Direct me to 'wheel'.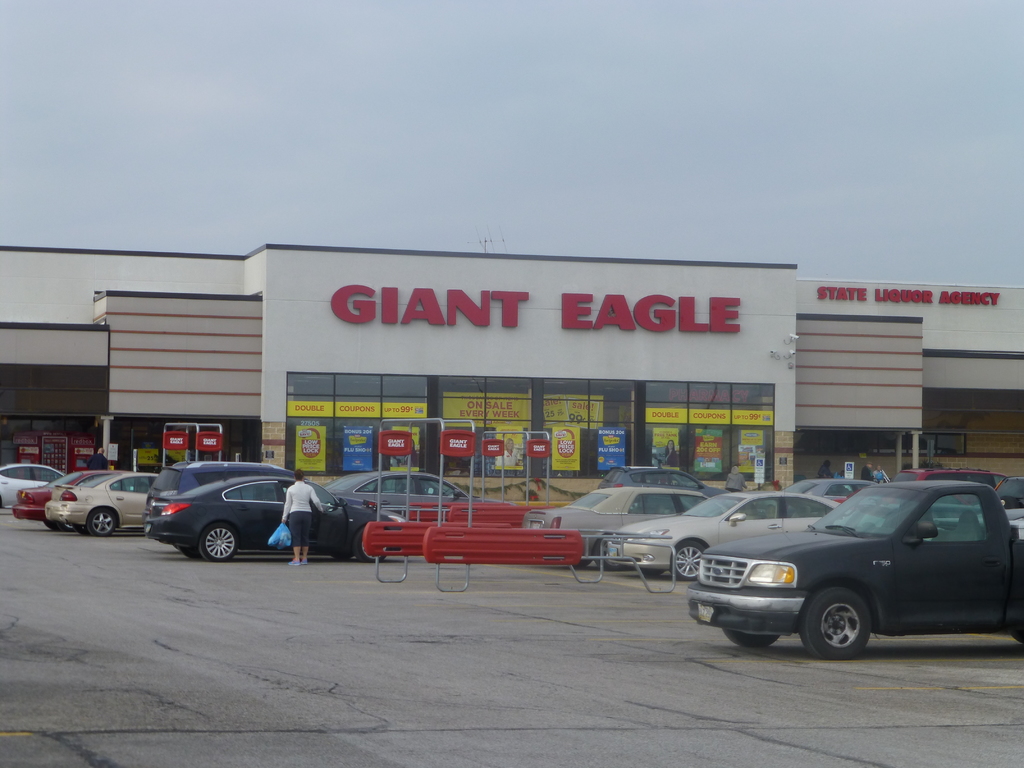
Direction: [200,526,236,559].
